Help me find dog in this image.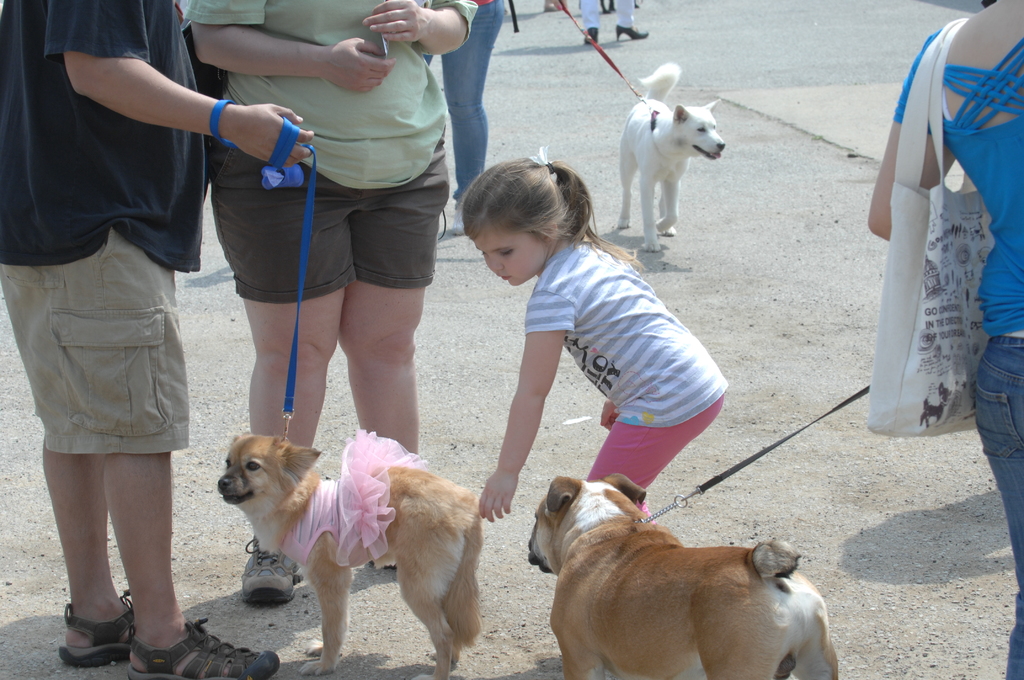
Found it: bbox=[218, 434, 483, 679].
